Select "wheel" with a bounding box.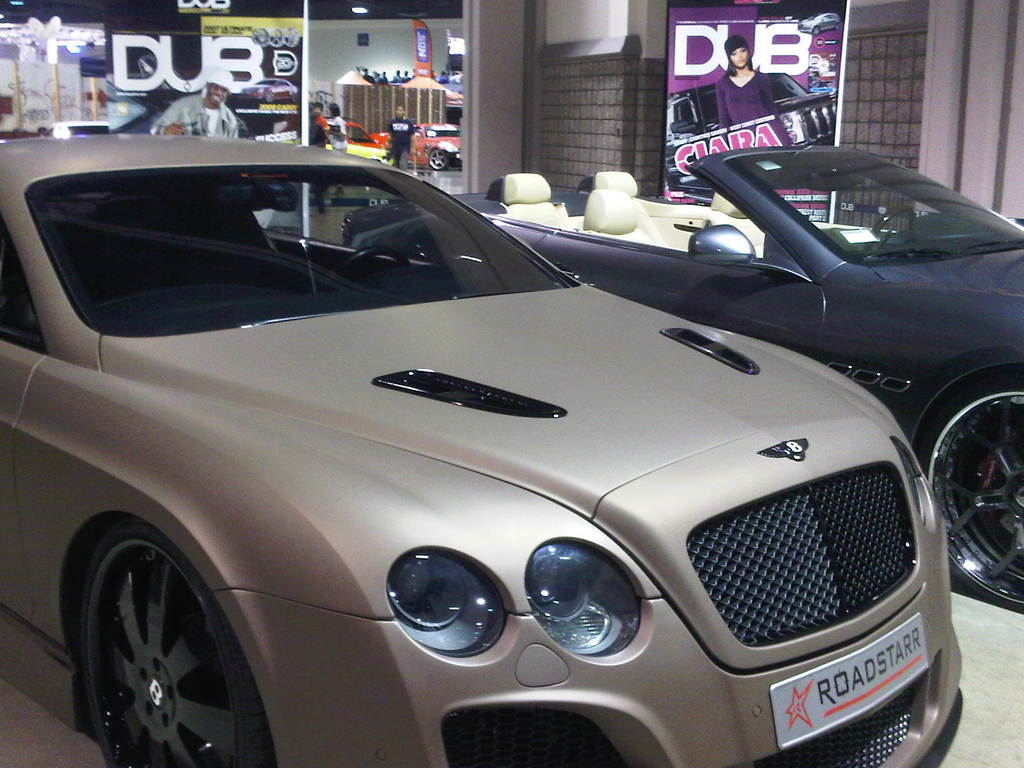
BBox(427, 148, 451, 172).
